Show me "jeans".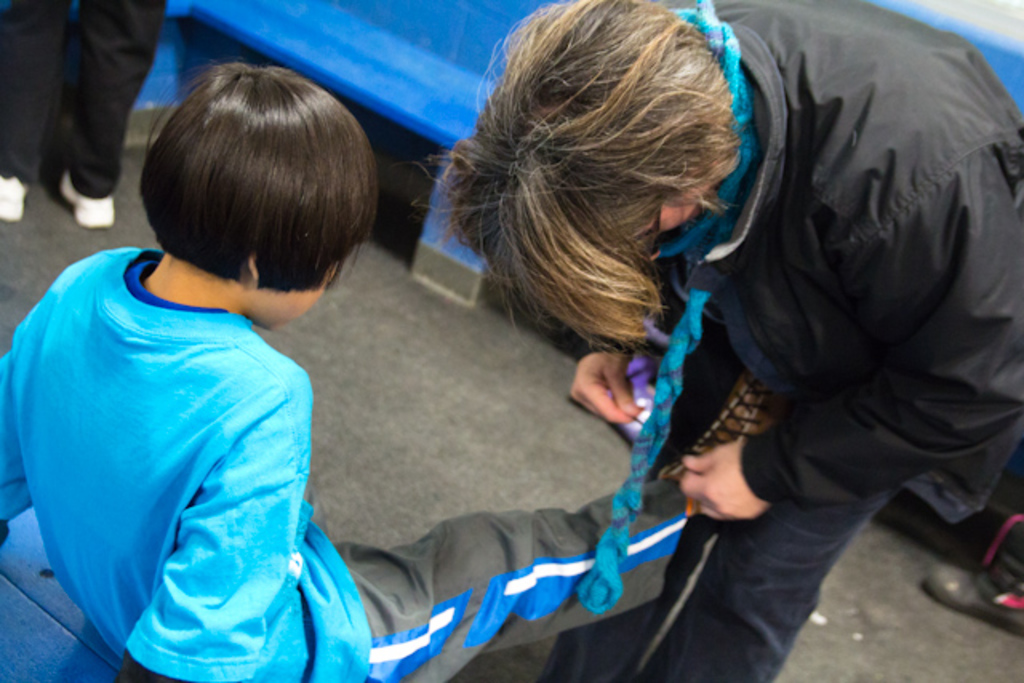
"jeans" is here: {"left": 0, "top": 0, "right": 168, "bottom": 202}.
